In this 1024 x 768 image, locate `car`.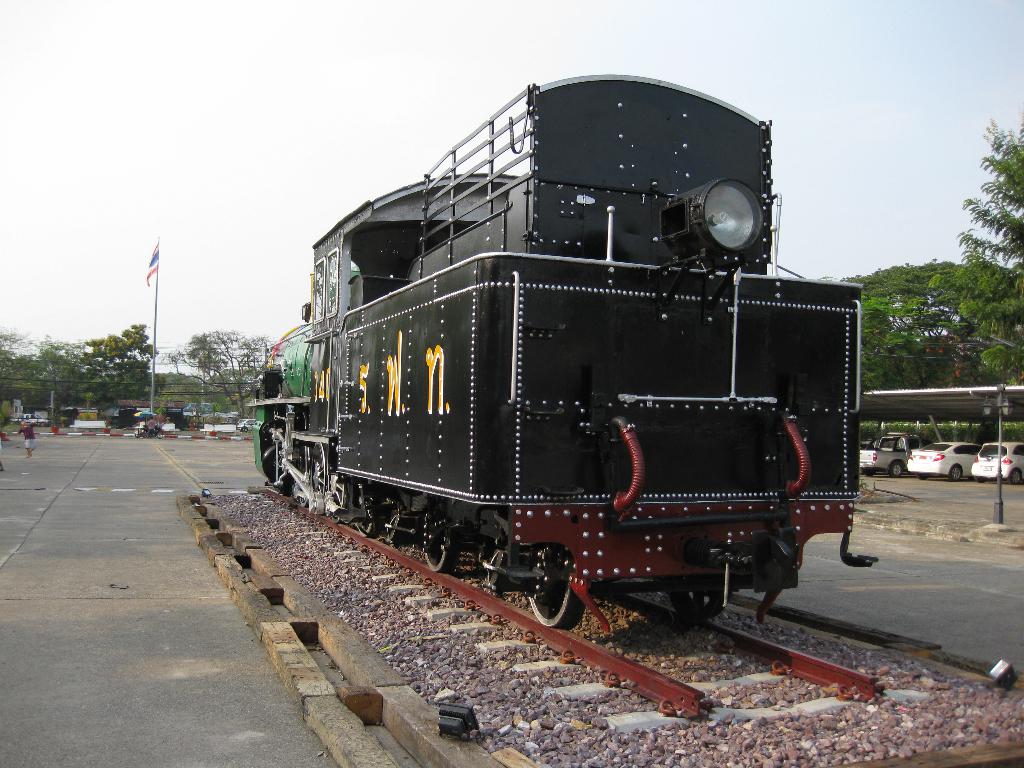
Bounding box: l=907, t=442, r=982, b=479.
